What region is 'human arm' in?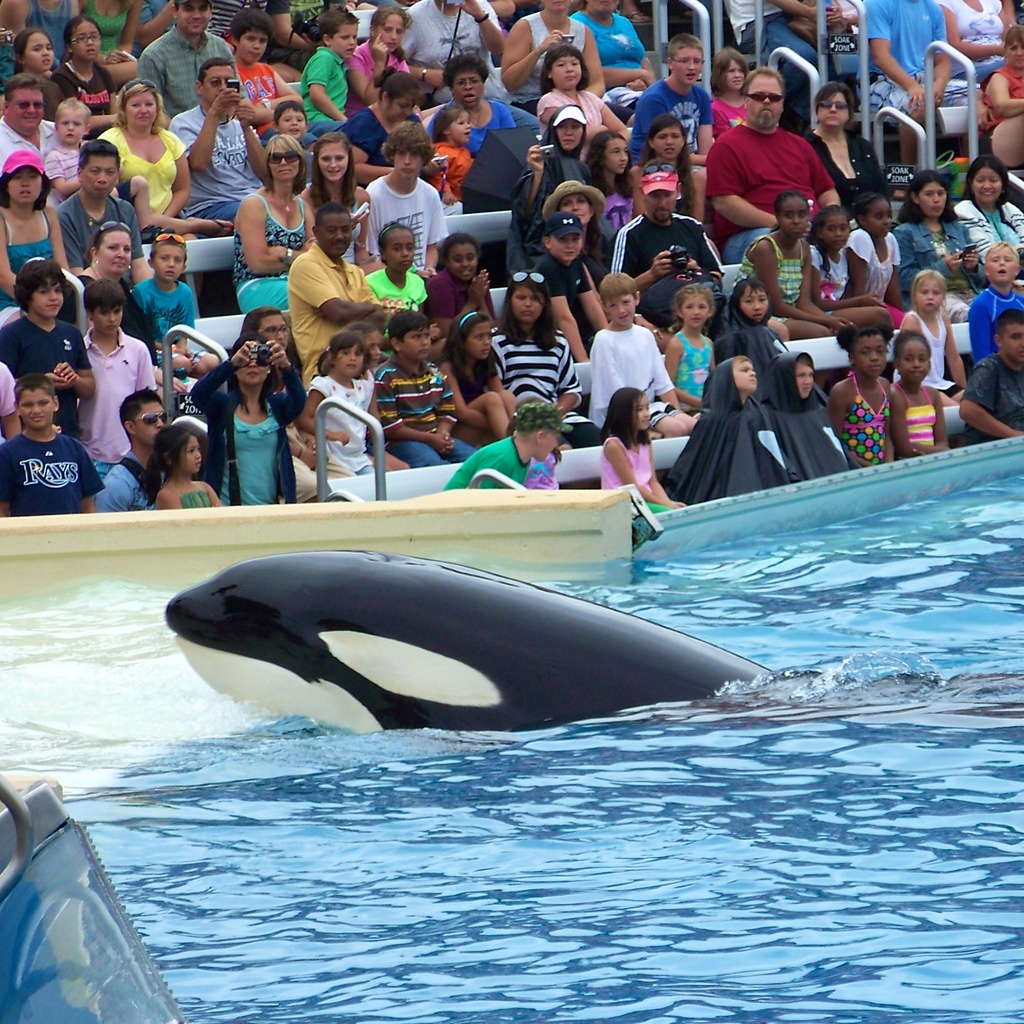
select_region(607, 228, 680, 295).
